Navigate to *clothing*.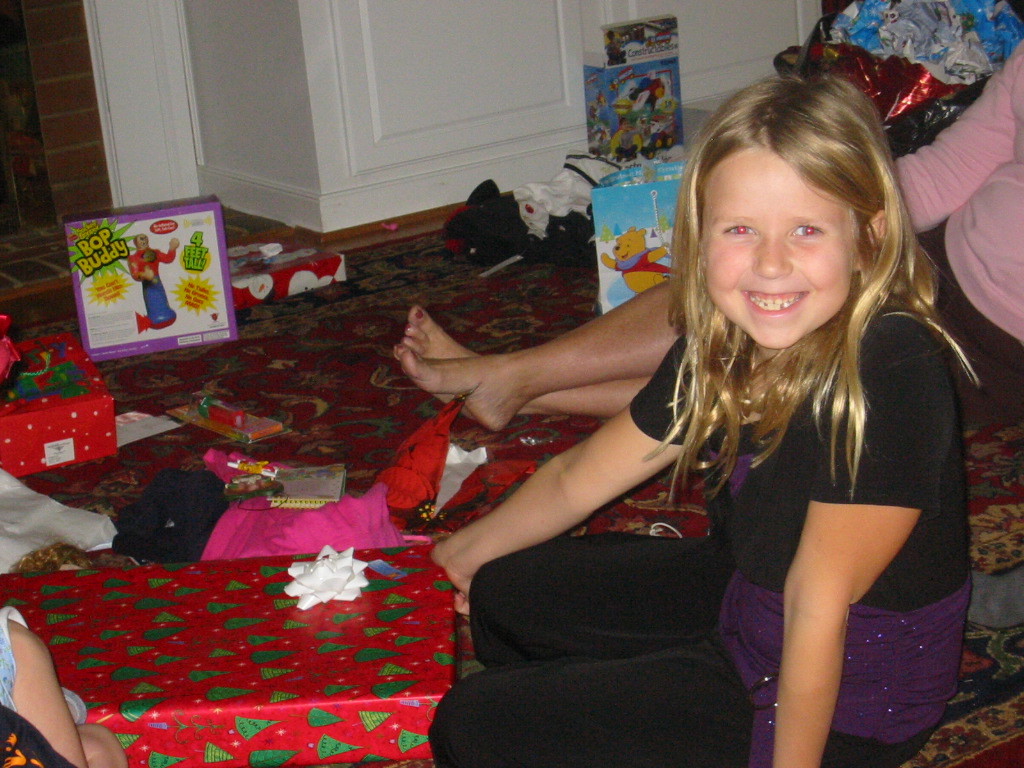
Navigation target: x1=0, y1=603, x2=90, y2=711.
